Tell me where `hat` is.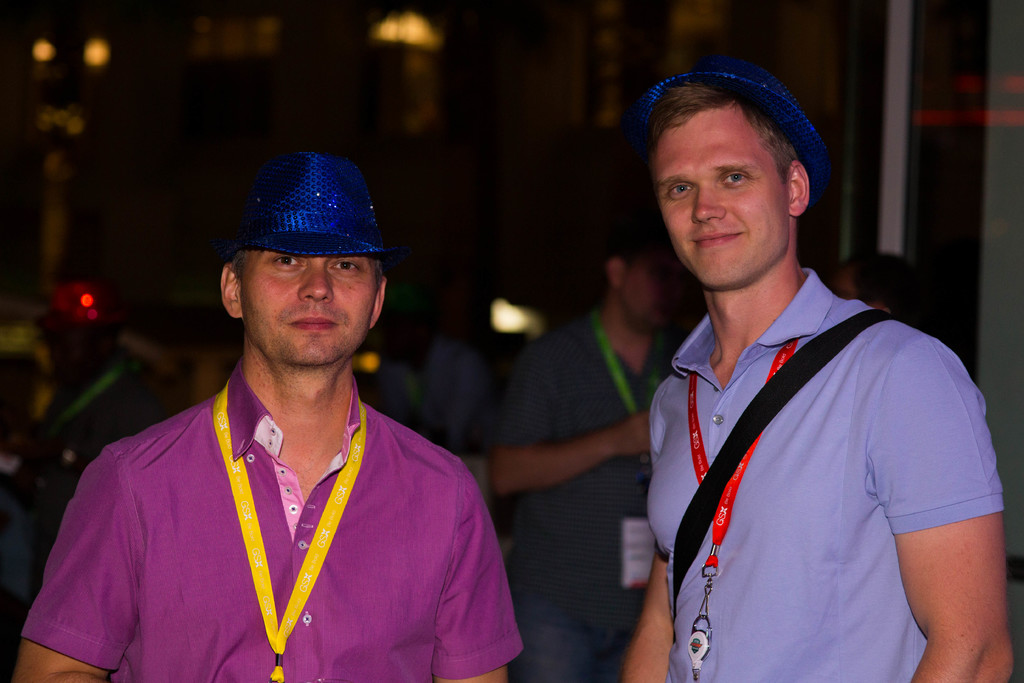
`hat` is at <bbox>645, 58, 817, 214</bbox>.
